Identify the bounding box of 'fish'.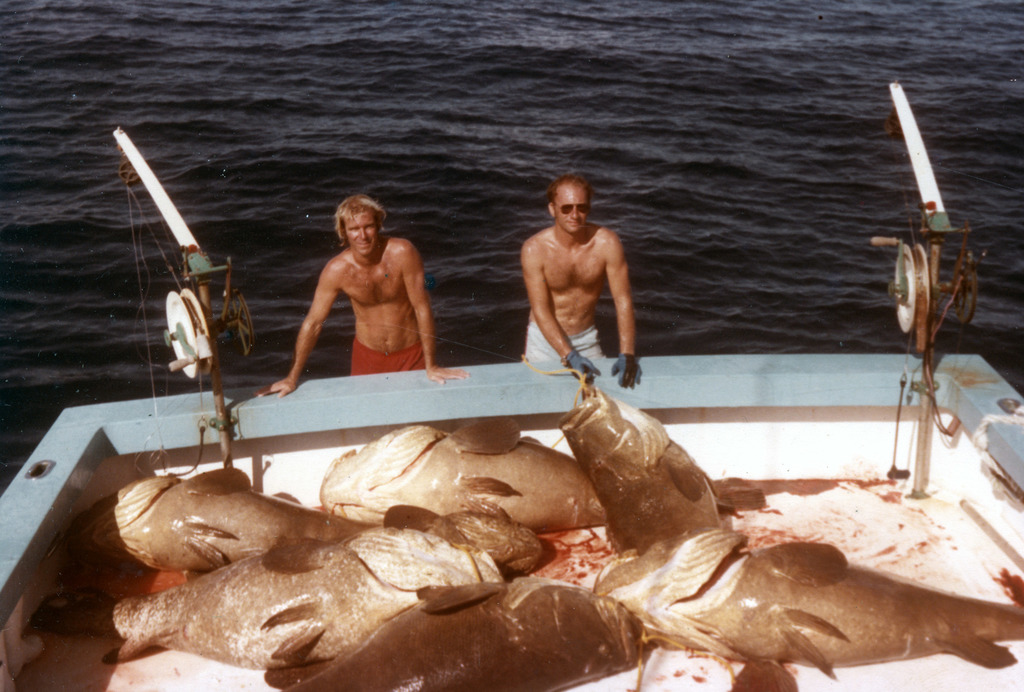
region(33, 522, 512, 671).
